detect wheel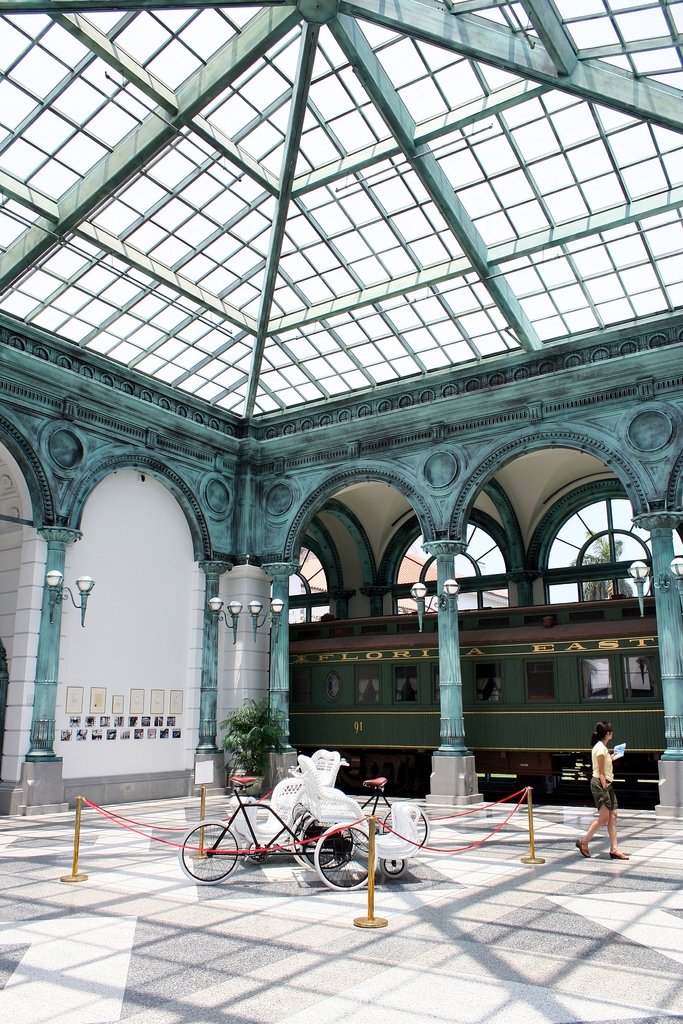
[x1=382, y1=808, x2=429, y2=855]
